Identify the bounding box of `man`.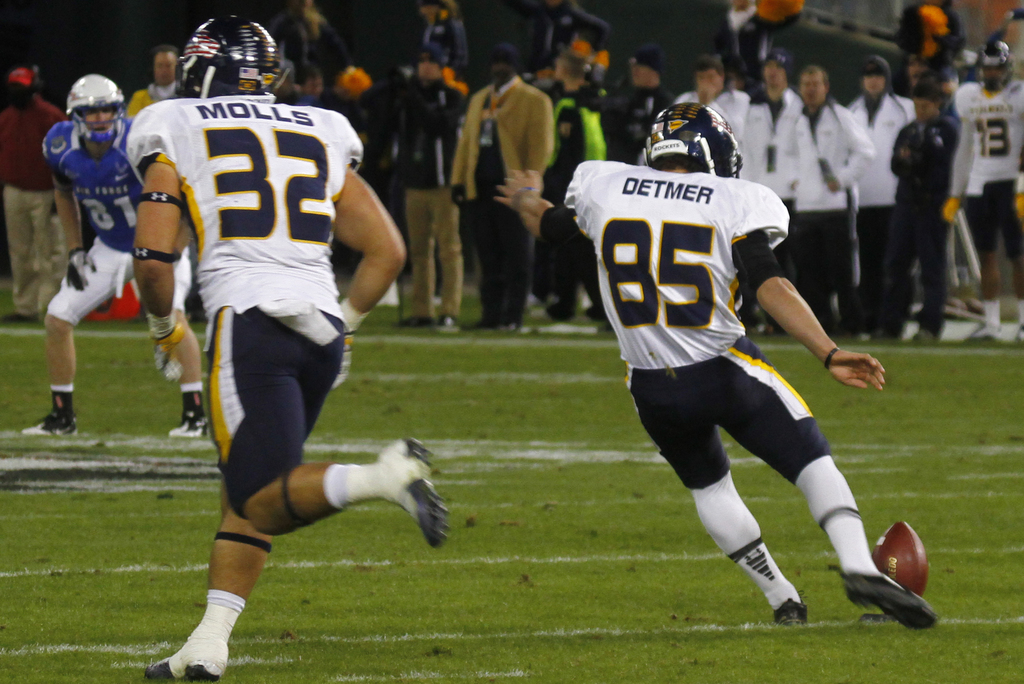
536 41 629 328.
